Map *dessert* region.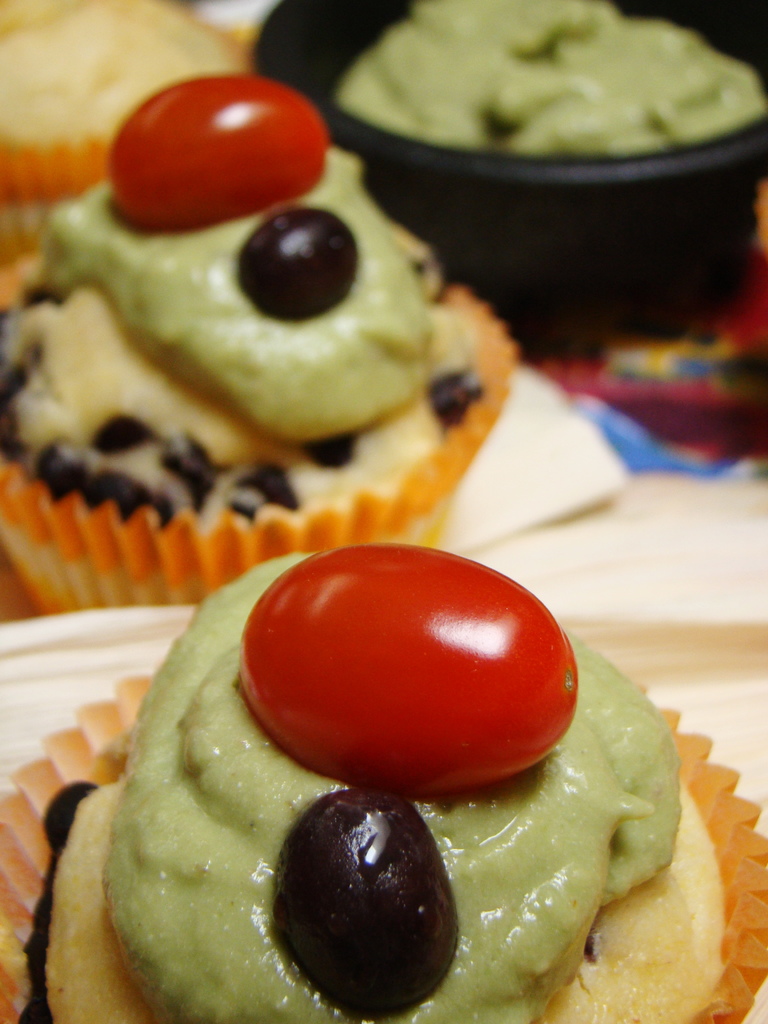
Mapped to <bbox>68, 570, 708, 1023</bbox>.
